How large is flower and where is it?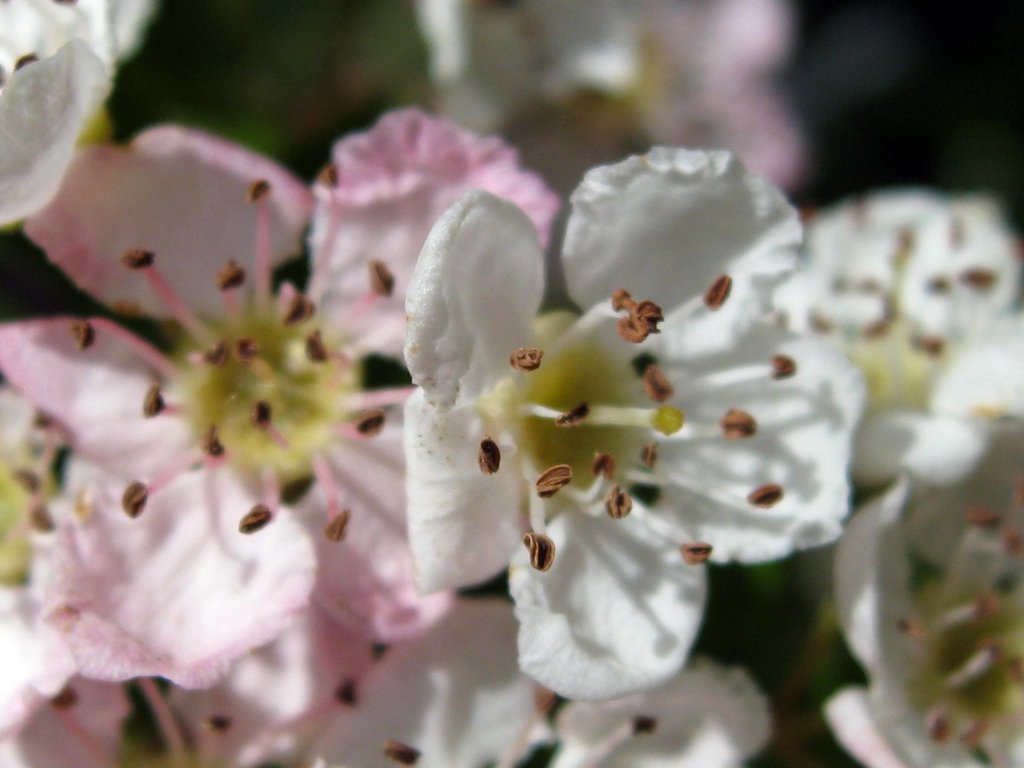
Bounding box: {"x1": 0, "y1": 0, "x2": 161, "y2": 224}.
